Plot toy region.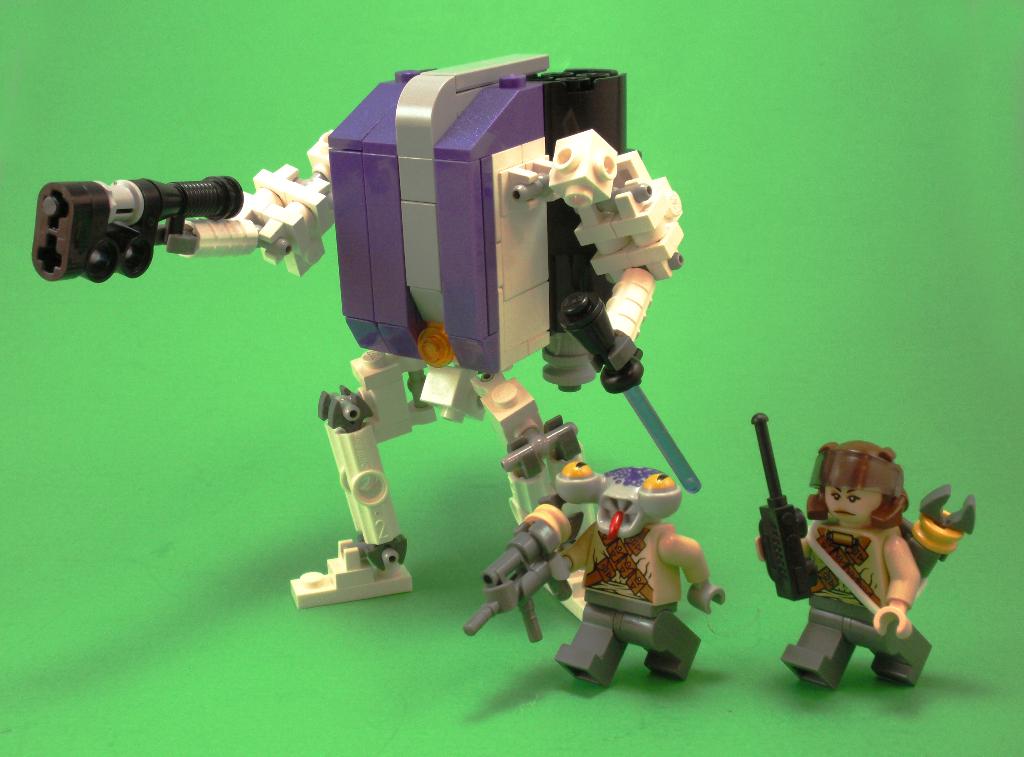
Plotted at (557, 292, 703, 495).
